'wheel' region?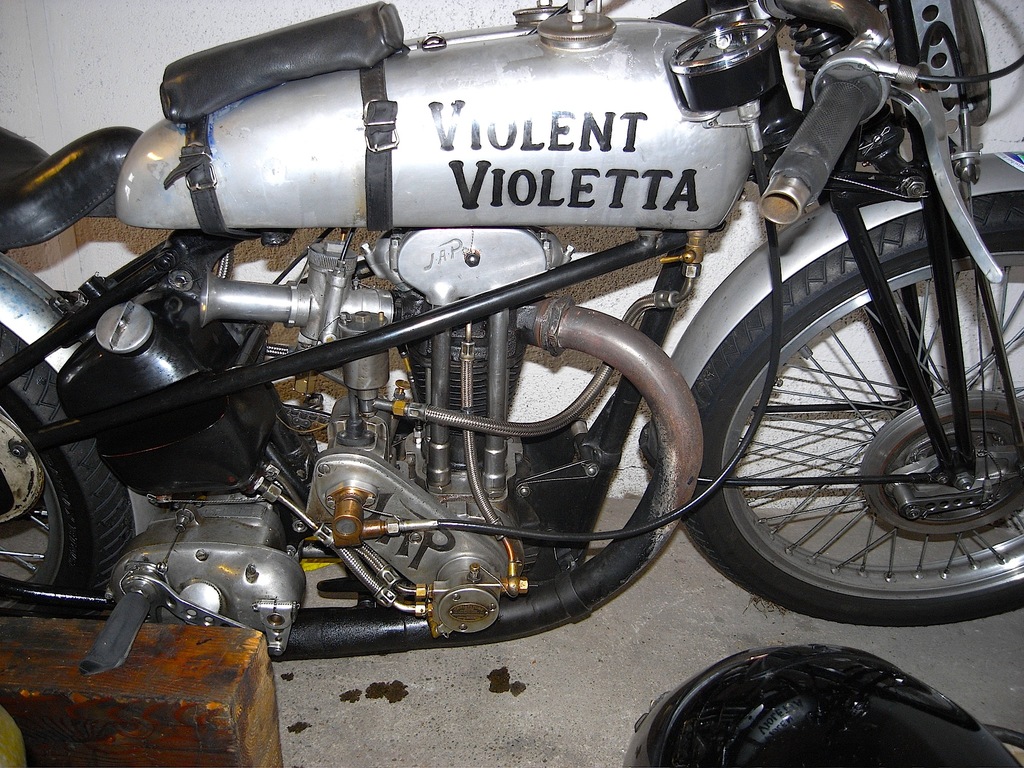
box=[680, 197, 1023, 635]
